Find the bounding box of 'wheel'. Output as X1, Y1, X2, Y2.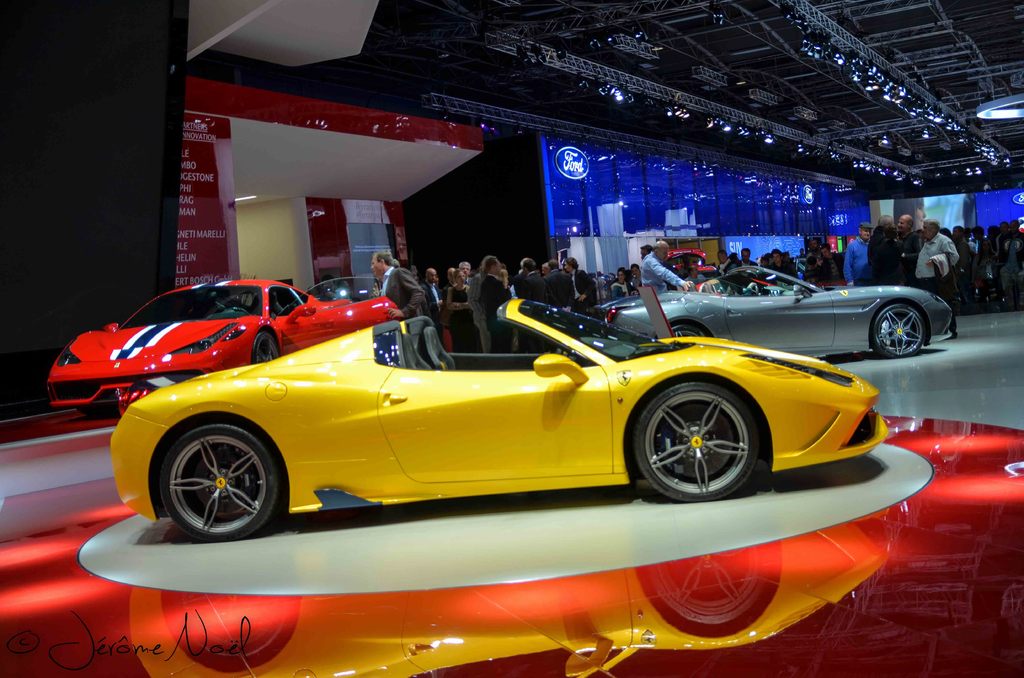
158, 423, 279, 538.
